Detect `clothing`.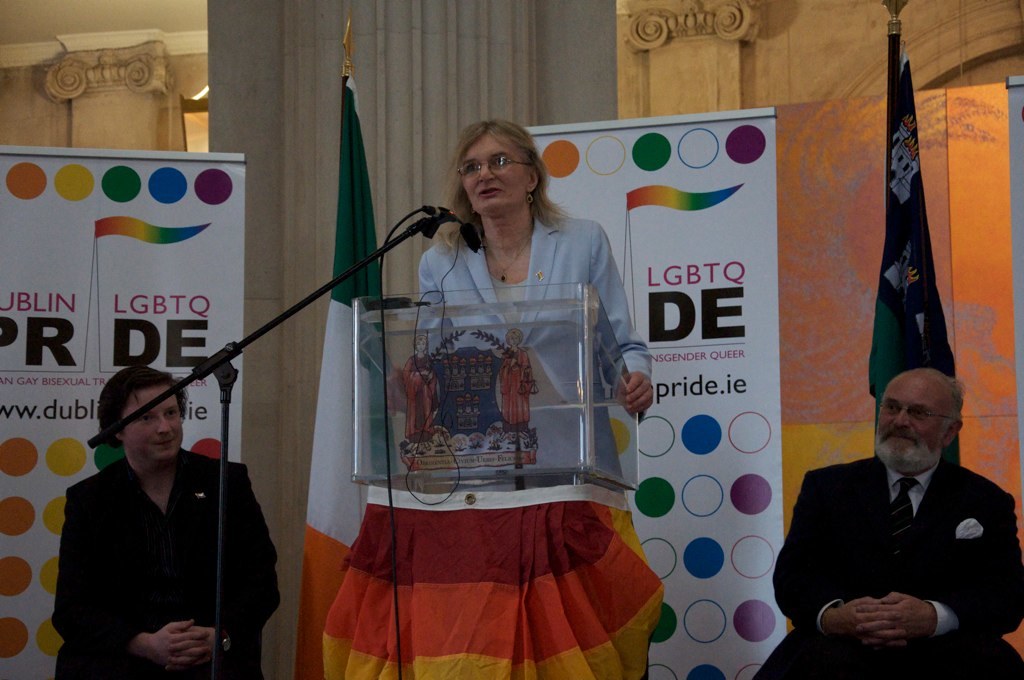
Detected at detection(401, 355, 440, 436).
